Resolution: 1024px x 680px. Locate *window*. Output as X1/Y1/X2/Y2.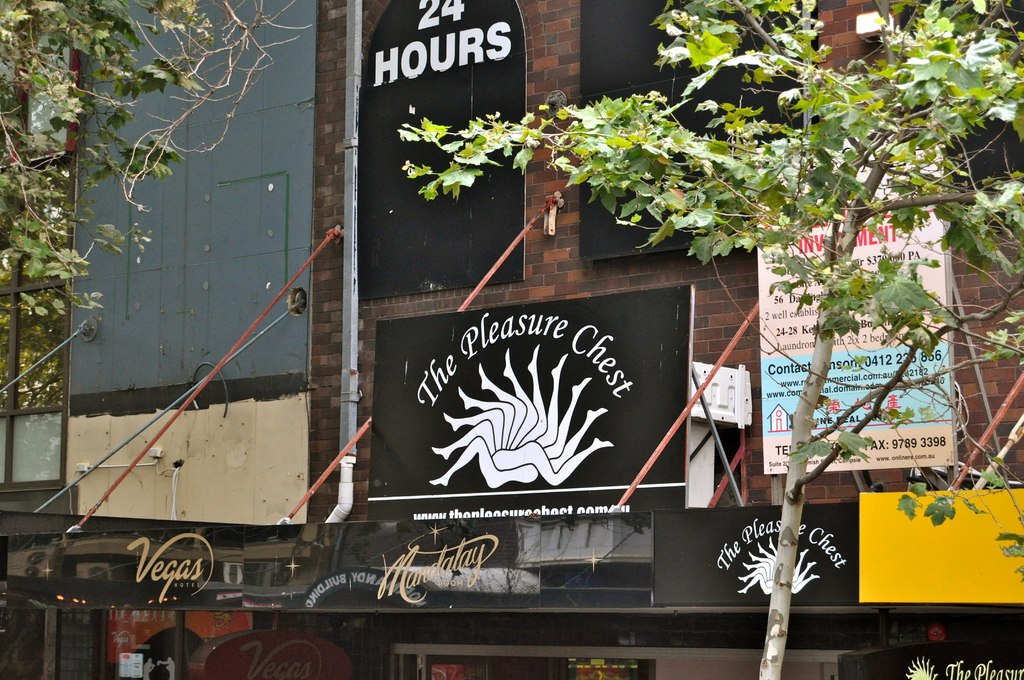
574/0/820/260.
